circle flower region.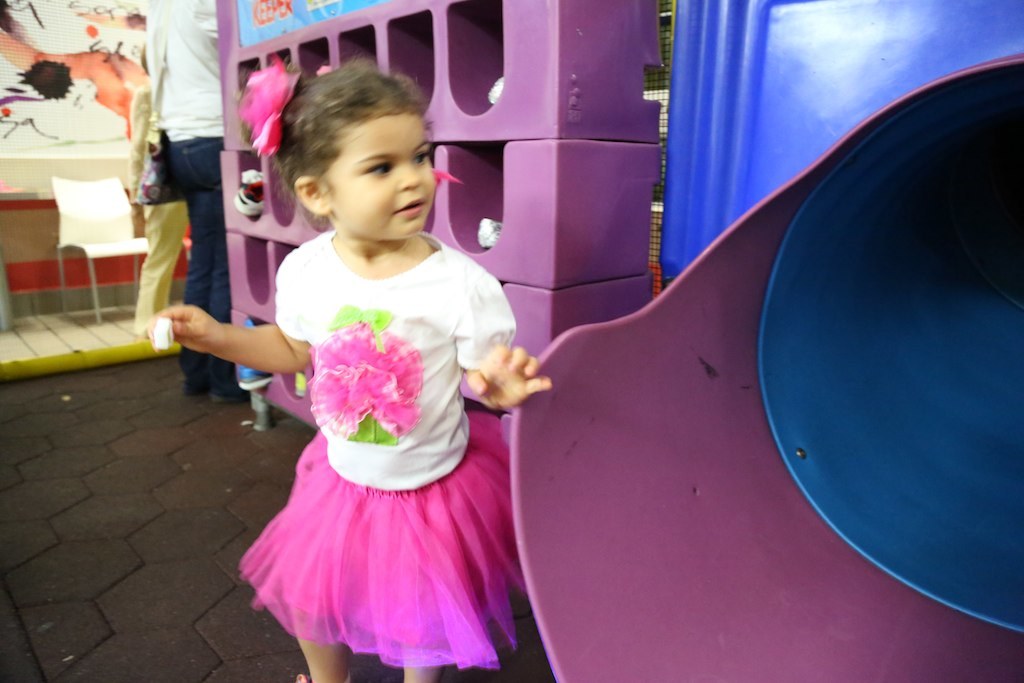
Region: bbox=[305, 318, 423, 444].
